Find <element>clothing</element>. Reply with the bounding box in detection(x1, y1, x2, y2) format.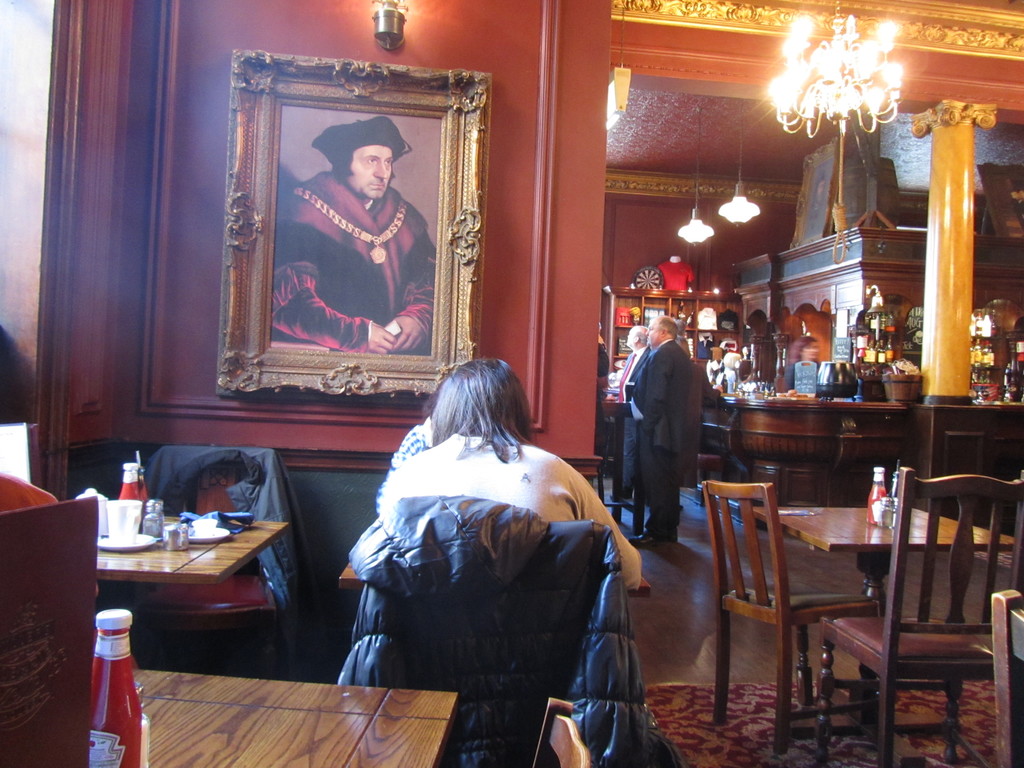
detection(595, 339, 612, 444).
